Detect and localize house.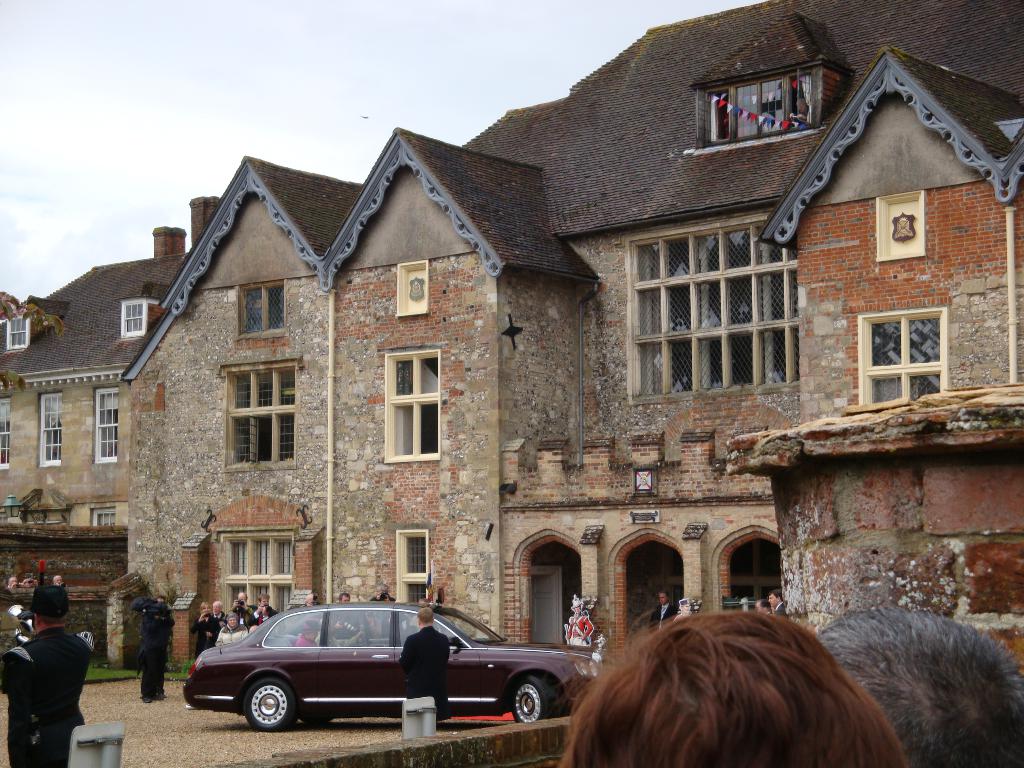
Localized at [left=0, top=197, right=220, bottom=524].
